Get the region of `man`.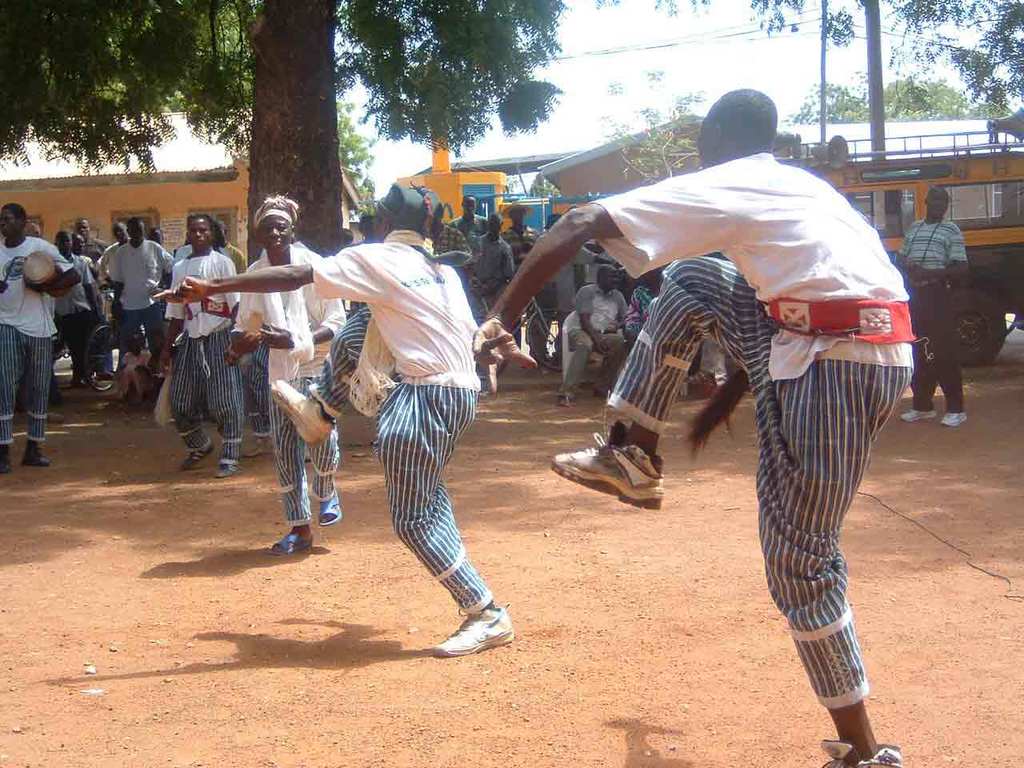
[54, 228, 102, 398].
